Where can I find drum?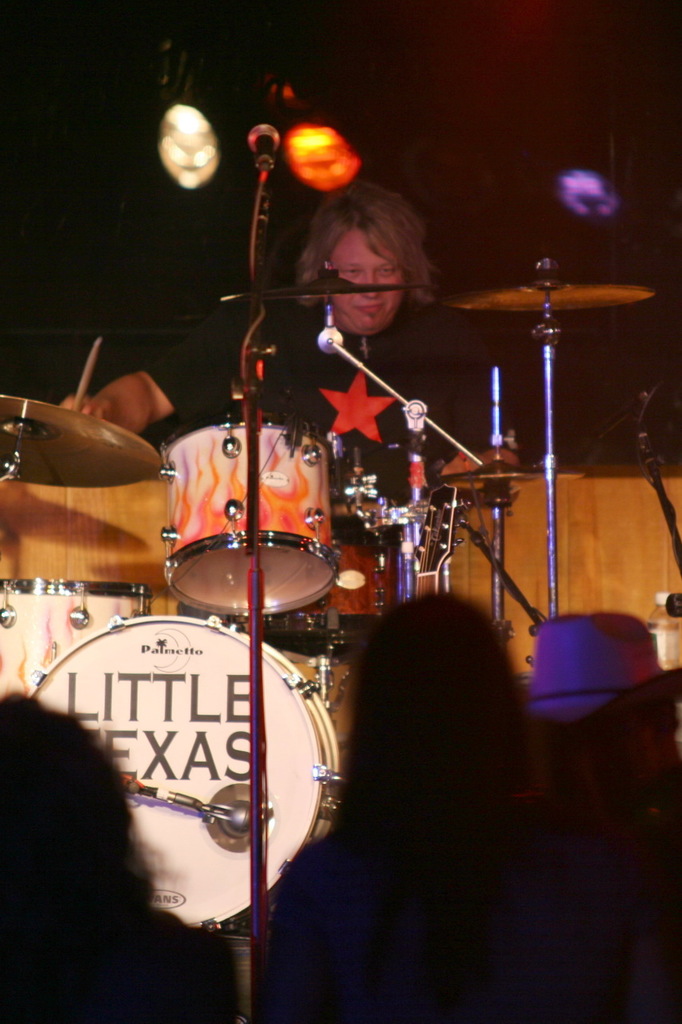
You can find it at <box>0,572,145,704</box>.
